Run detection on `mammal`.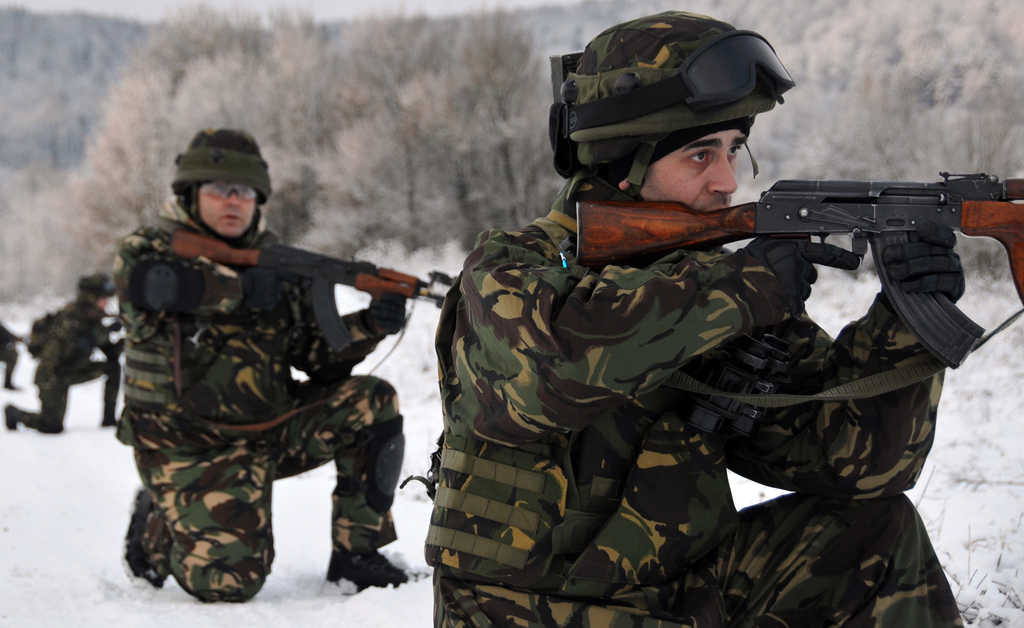
Result: 0/315/27/387.
